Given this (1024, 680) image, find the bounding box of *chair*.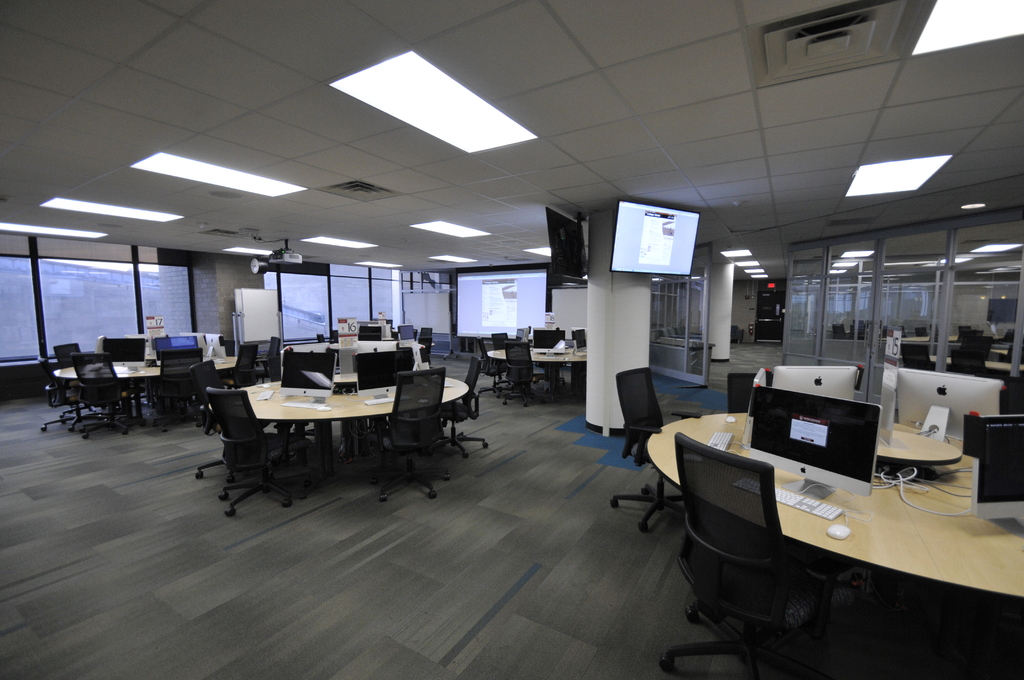
96/330/150/419.
